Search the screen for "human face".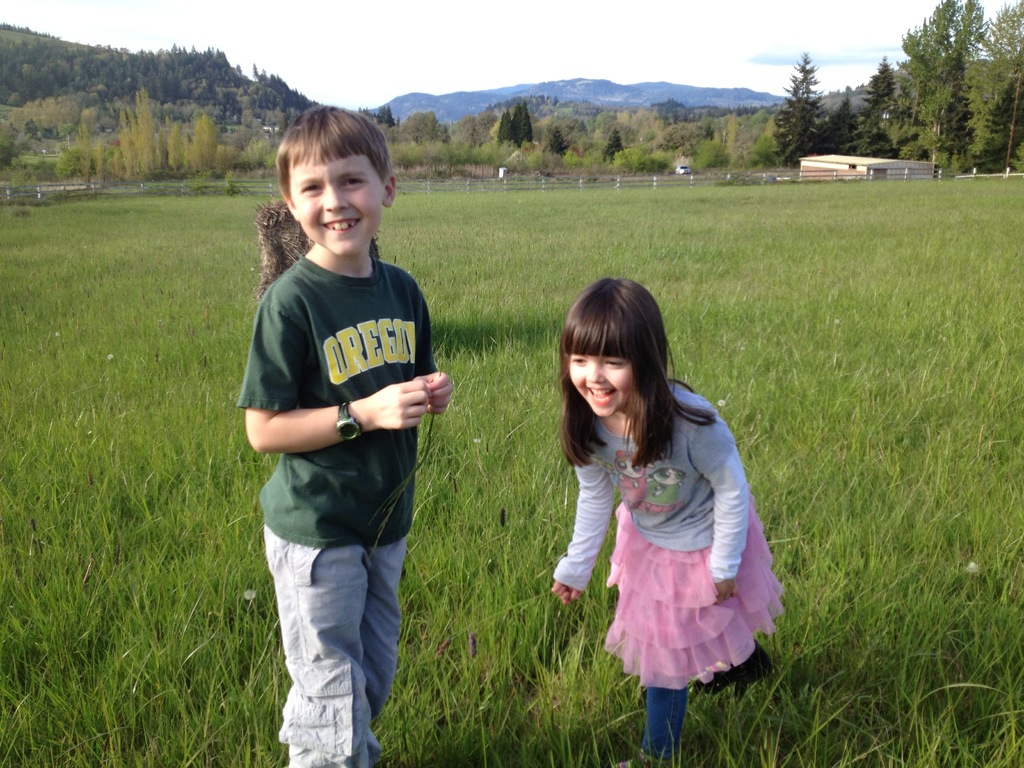
Found at BBox(566, 352, 639, 415).
